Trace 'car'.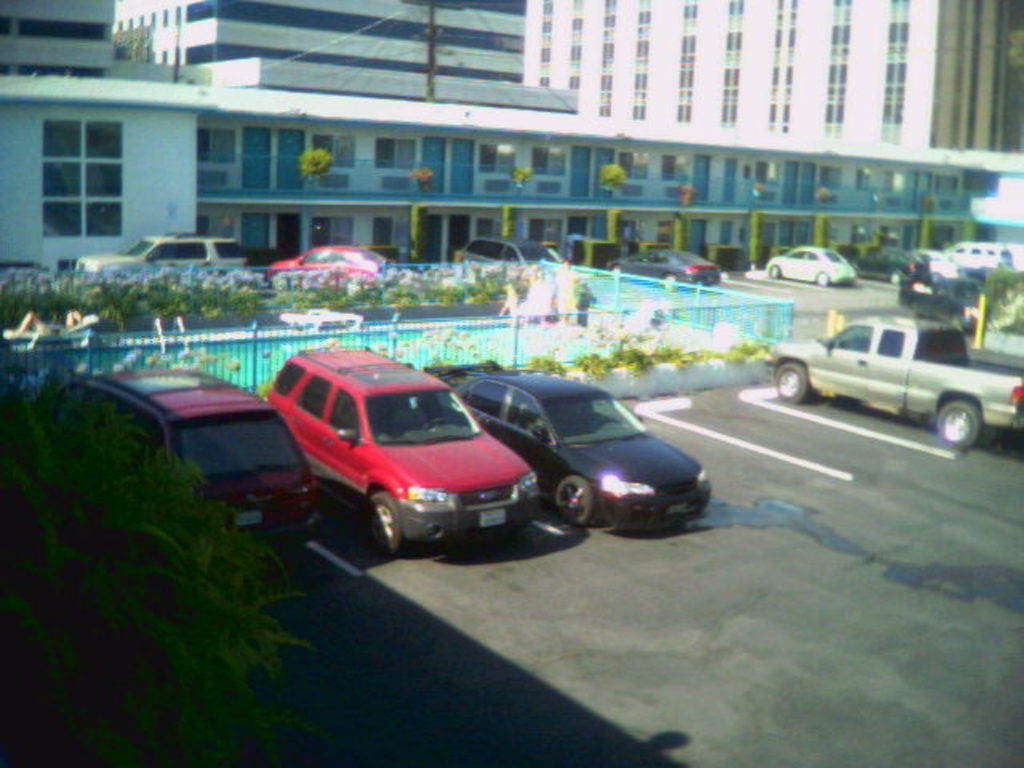
Traced to pyautogui.locateOnScreen(766, 242, 858, 293).
